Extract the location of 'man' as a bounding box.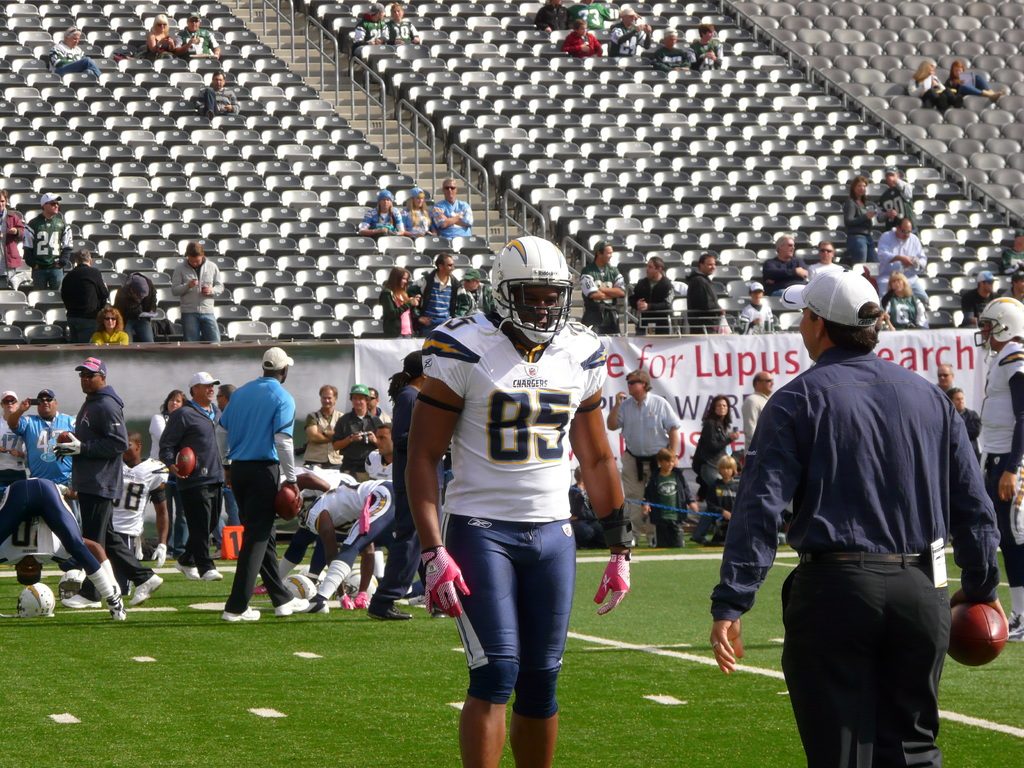
[left=803, top=243, right=843, bottom=284].
